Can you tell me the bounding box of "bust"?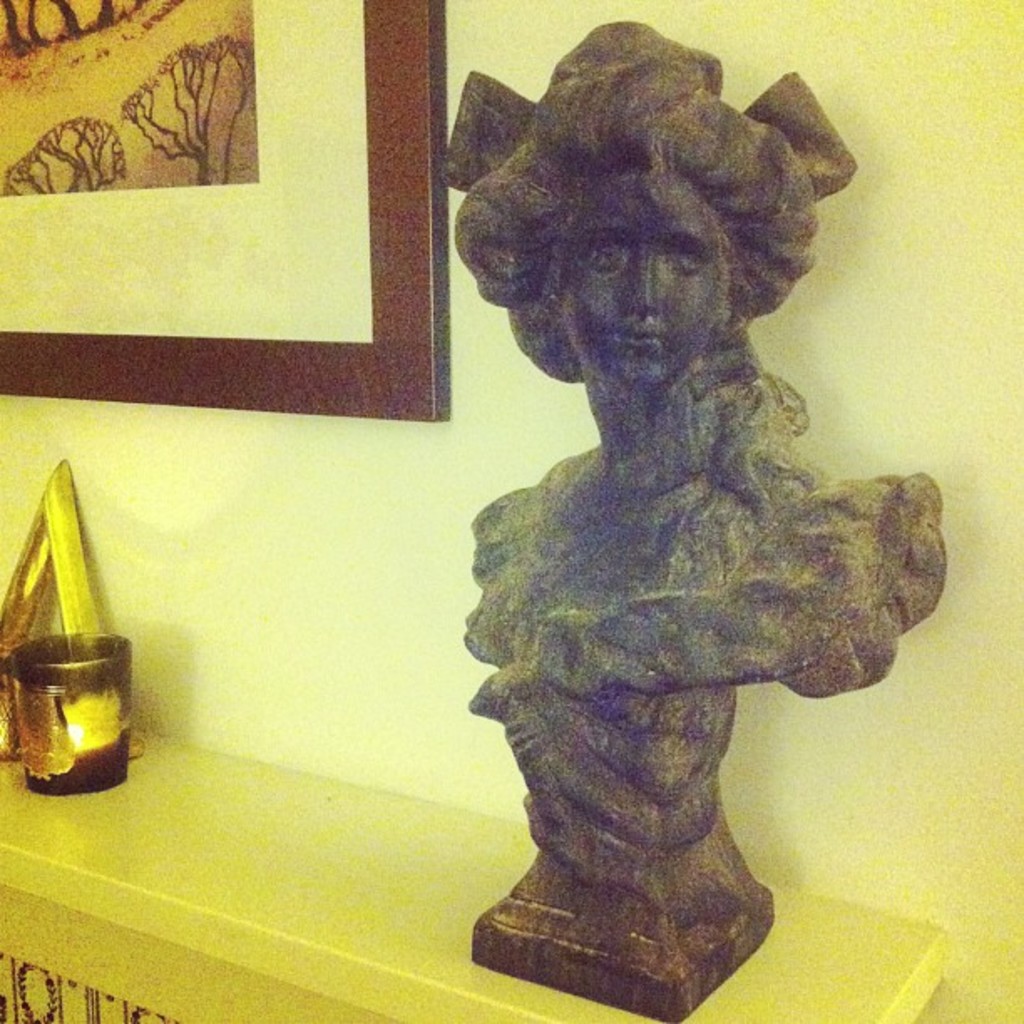
x1=443 y1=17 x2=954 y2=1022.
